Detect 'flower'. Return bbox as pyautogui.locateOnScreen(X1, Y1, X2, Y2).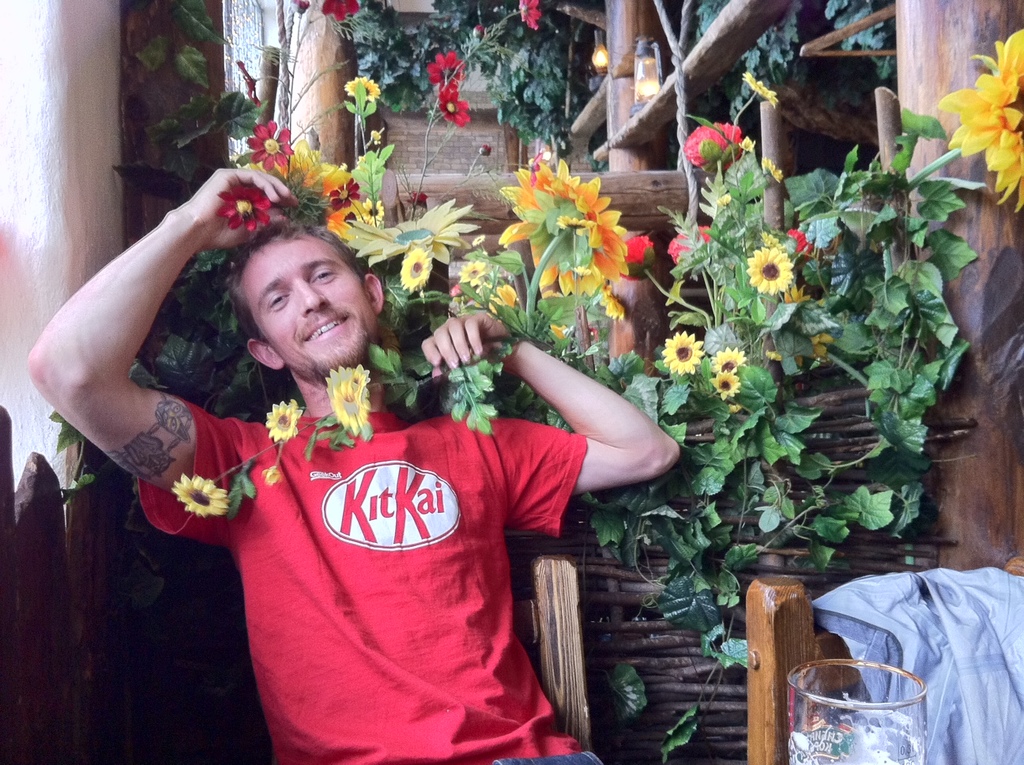
pyautogui.locateOnScreen(713, 375, 735, 398).
